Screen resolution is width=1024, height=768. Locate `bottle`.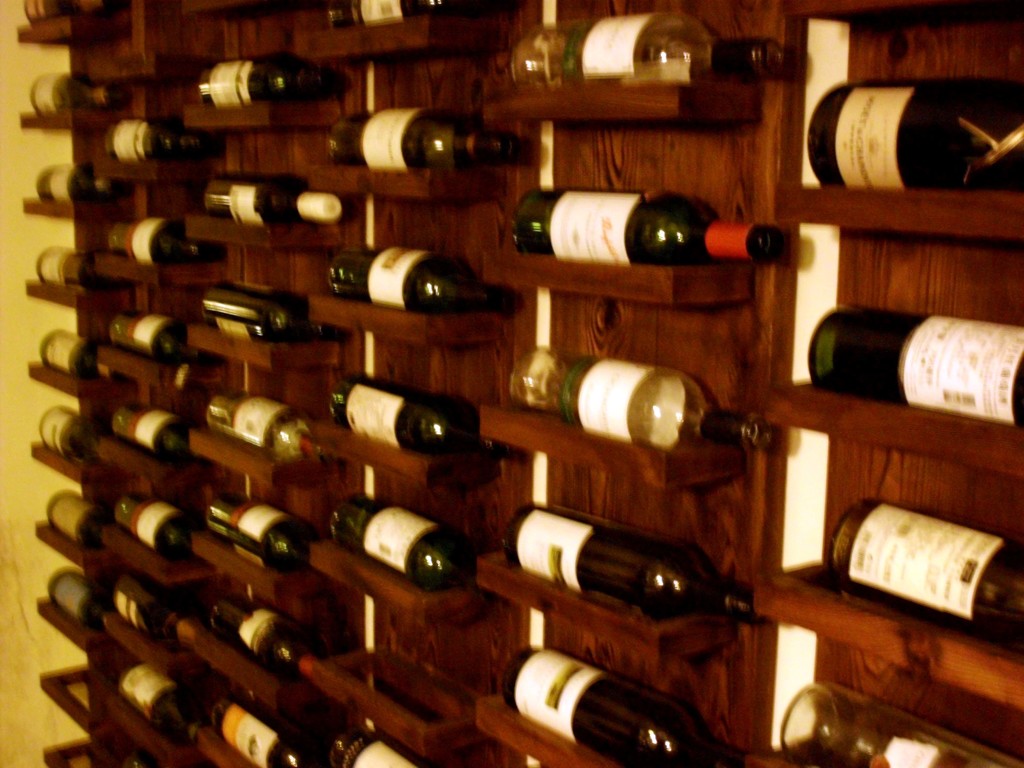
{"x1": 115, "y1": 490, "x2": 209, "y2": 566}.
